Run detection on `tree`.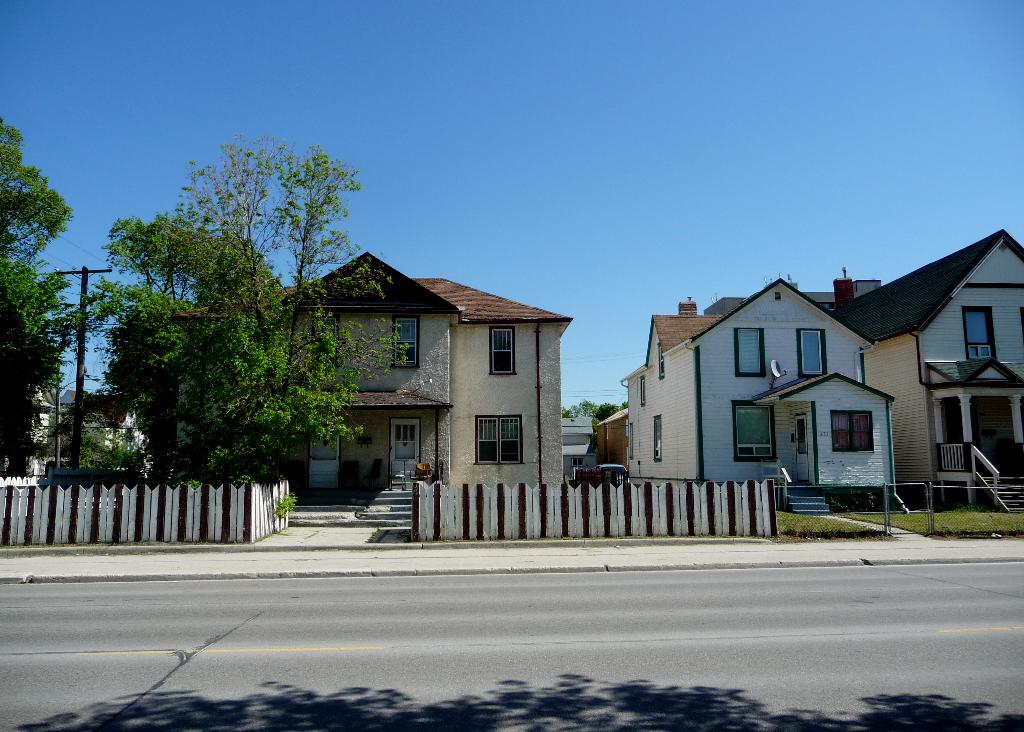
Result: select_region(552, 393, 636, 430).
